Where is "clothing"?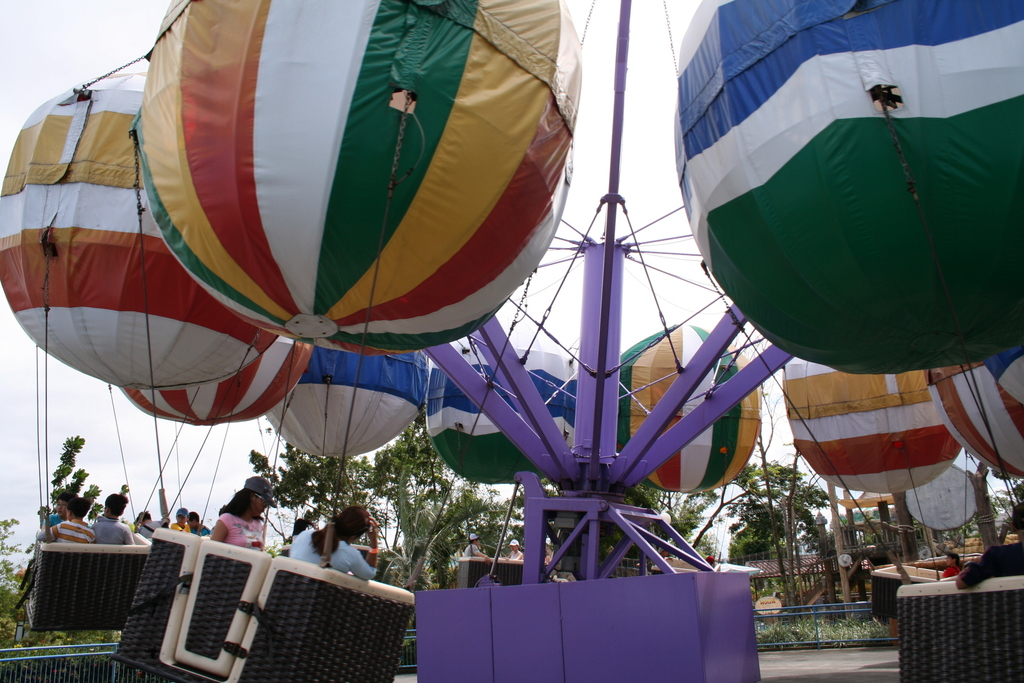
pyautogui.locateOnScreen(936, 557, 965, 580).
